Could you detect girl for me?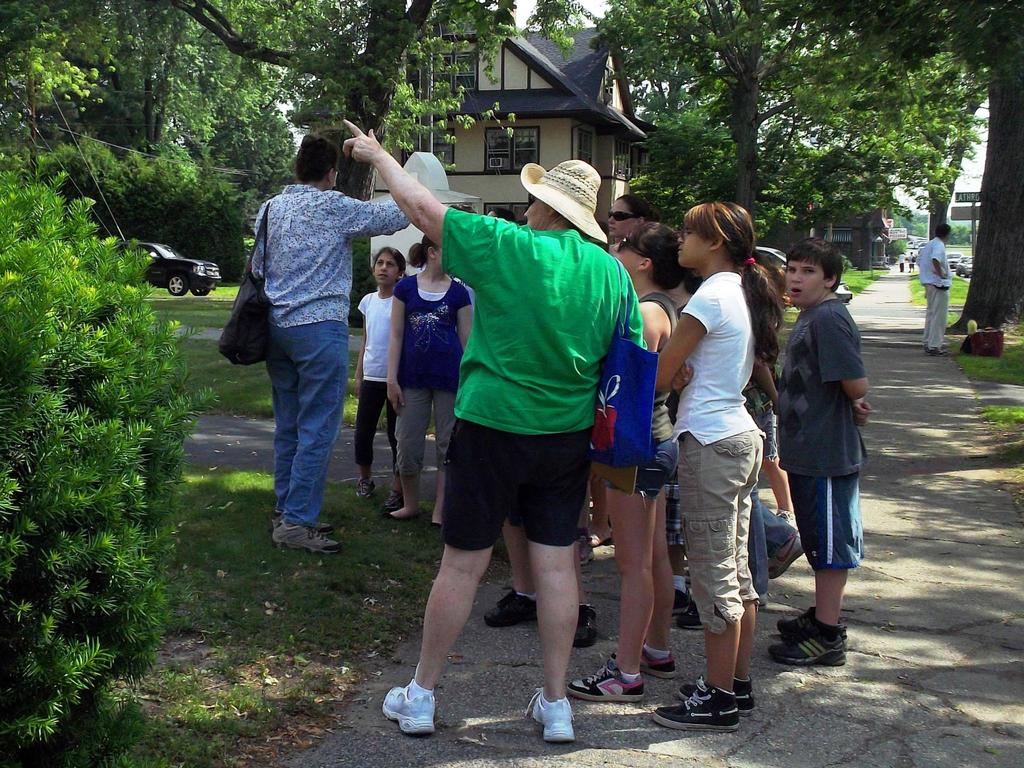
Detection result: rect(570, 219, 677, 707).
